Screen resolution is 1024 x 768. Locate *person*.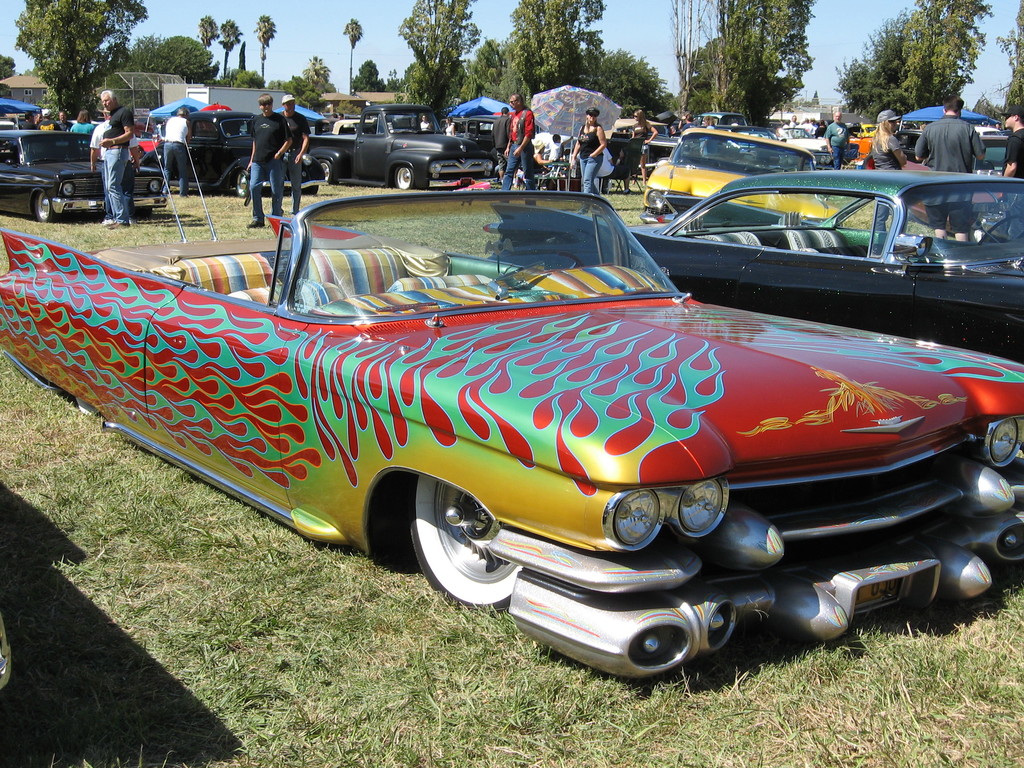
box=[156, 105, 193, 204].
